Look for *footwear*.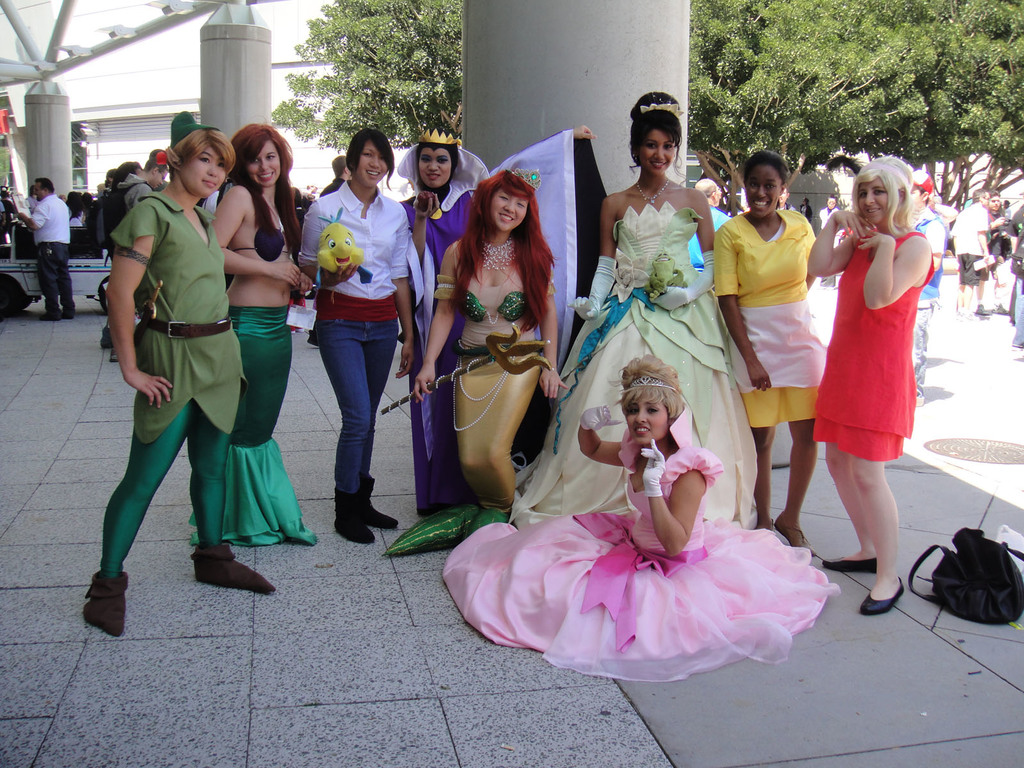
Found: 857/575/904/616.
